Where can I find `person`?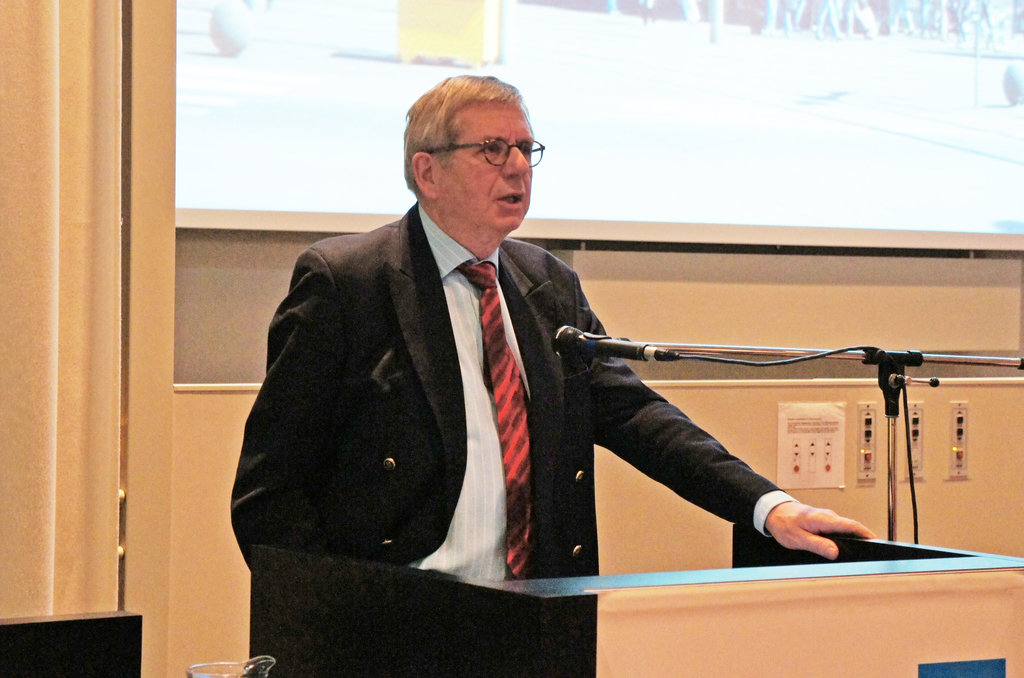
You can find it at crop(226, 74, 881, 676).
